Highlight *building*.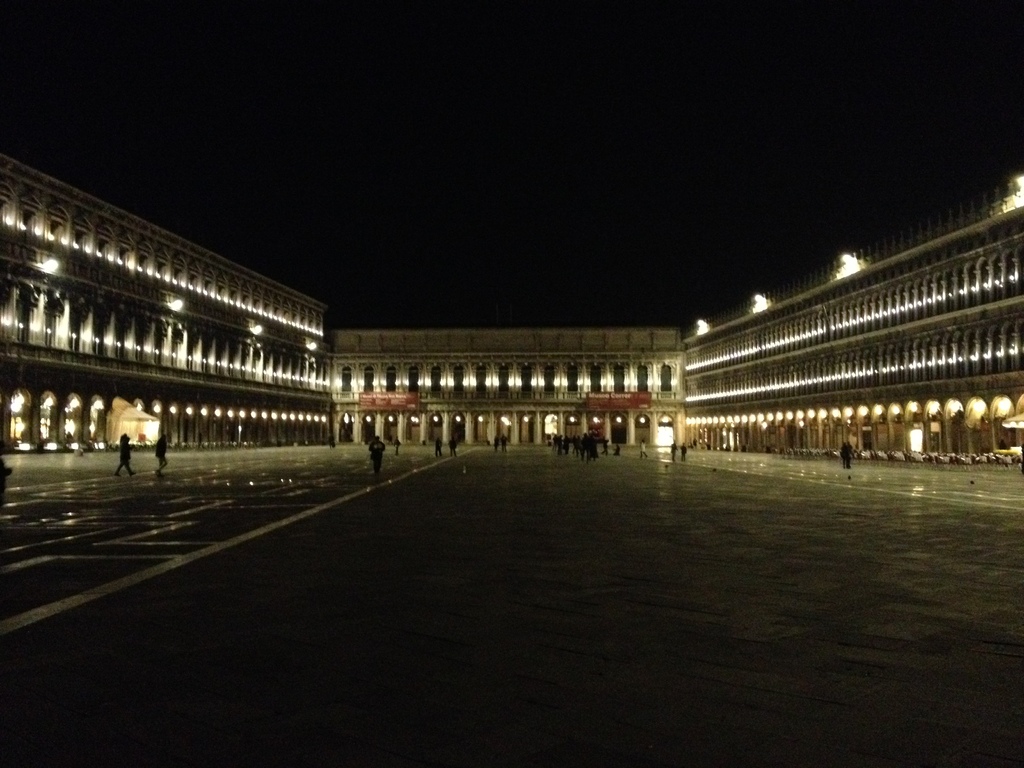
Highlighted region: 685,177,1023,459.
